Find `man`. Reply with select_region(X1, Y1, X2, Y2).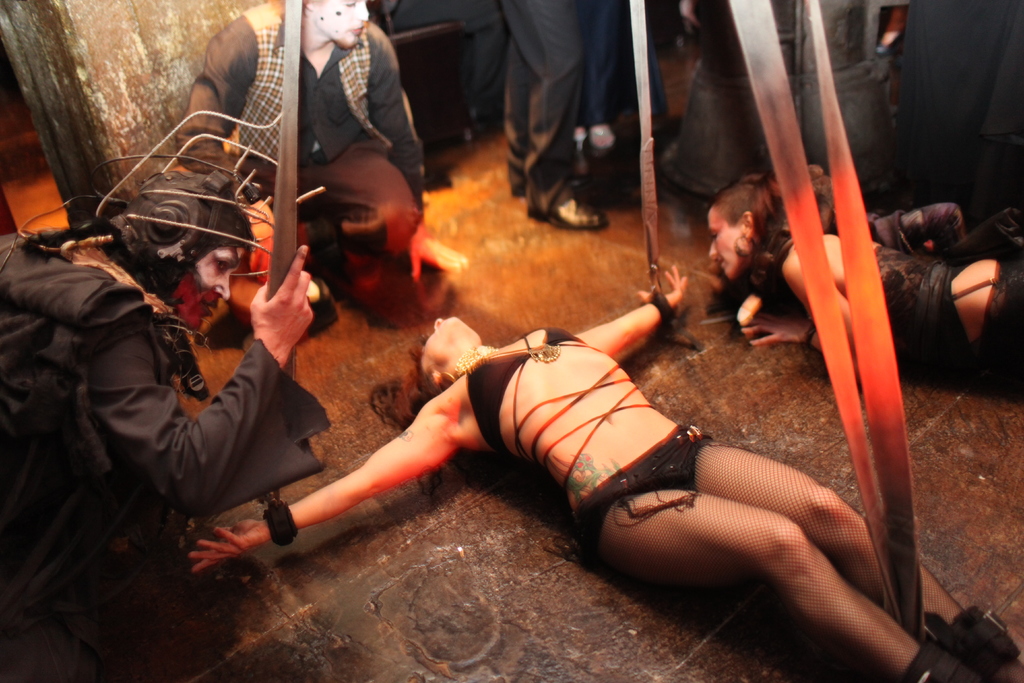
select_region(175, 0, 435, 296).
